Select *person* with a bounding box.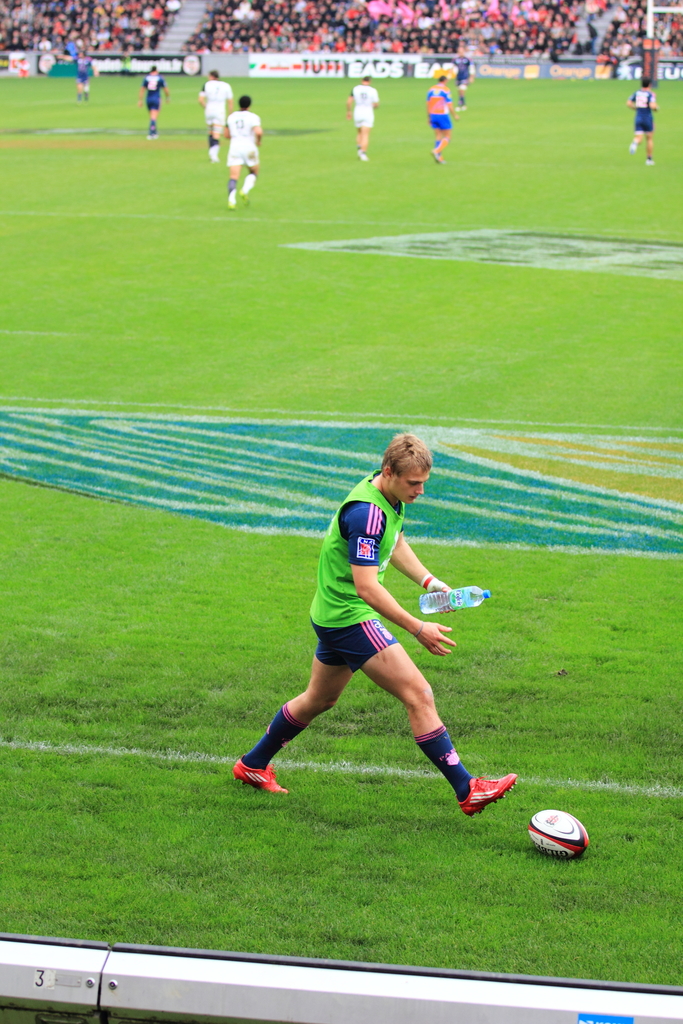
(47, 32, 105, 95).
